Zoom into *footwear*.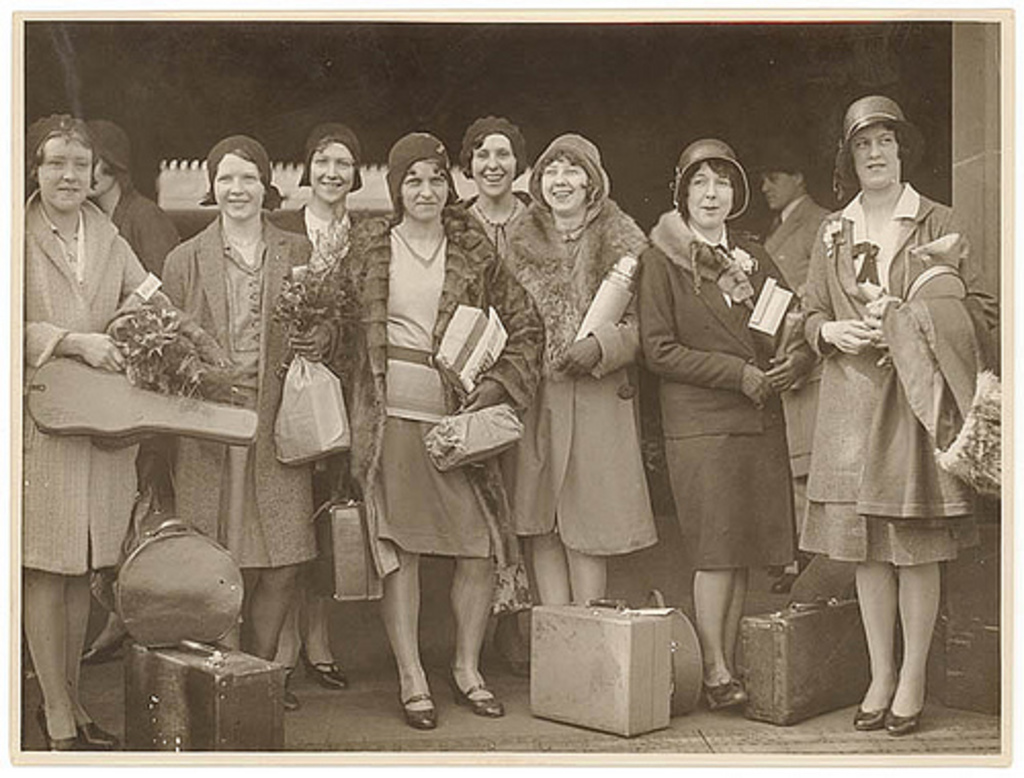
Zoom target: left=446, top=665, right=504, bottom=717.
